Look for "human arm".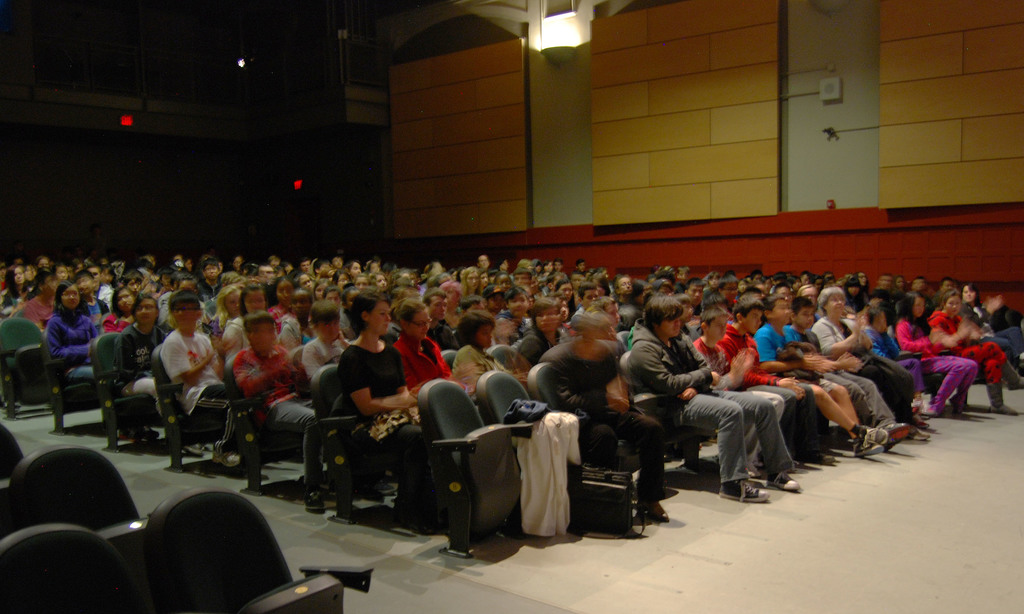
Found: [x1=304, y1=346, x2=330, y2=394].
